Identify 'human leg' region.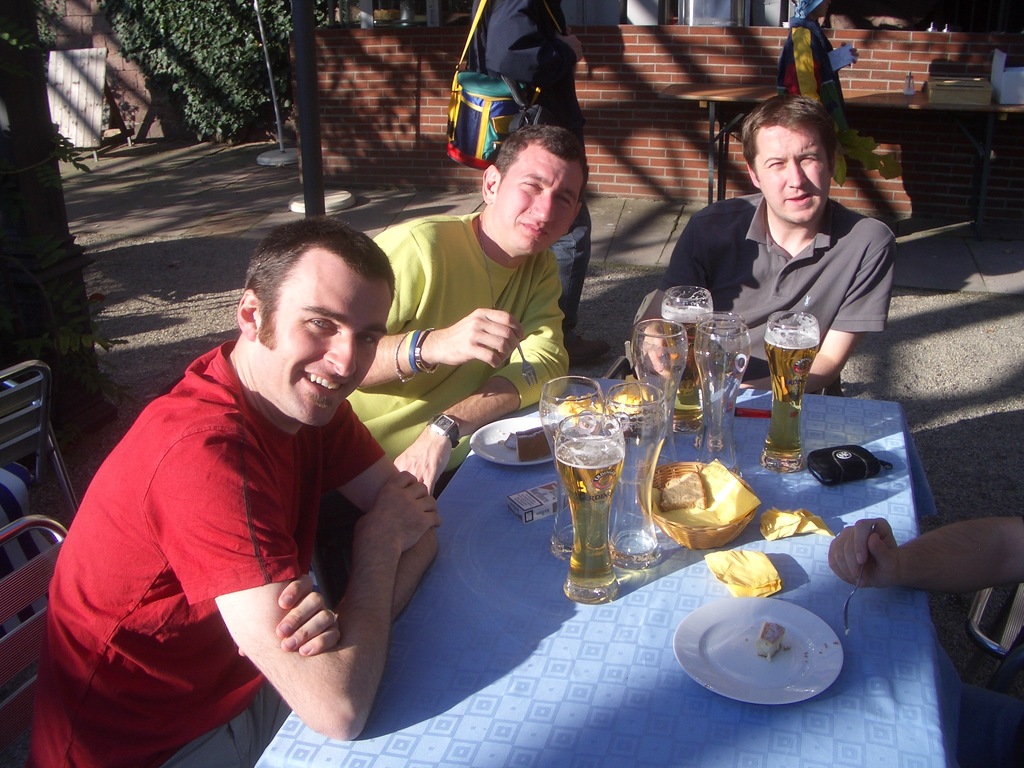
Region: locate(546, 198, 610, 362).
